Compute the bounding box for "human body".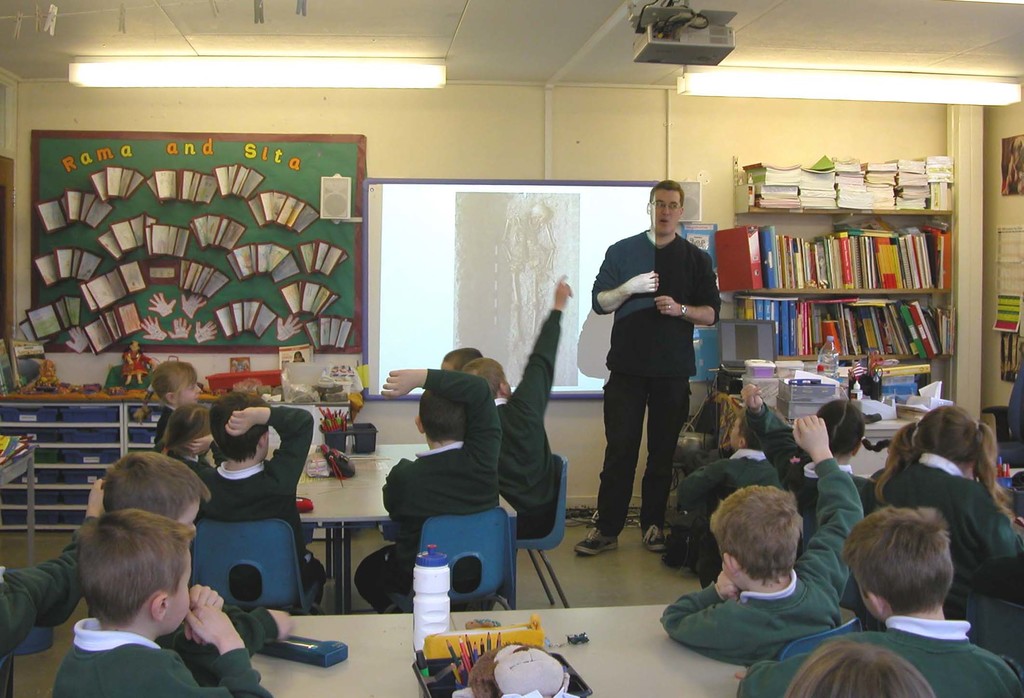
735,382,797,450.
